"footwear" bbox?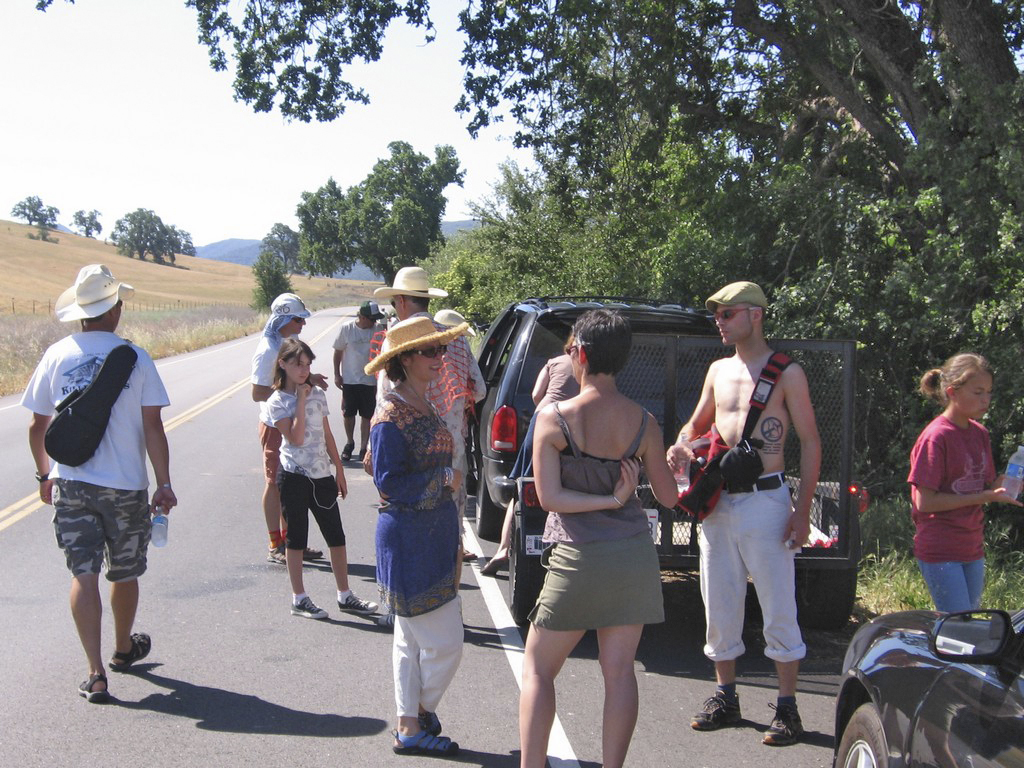
crop(373, 612, 396, 628)
